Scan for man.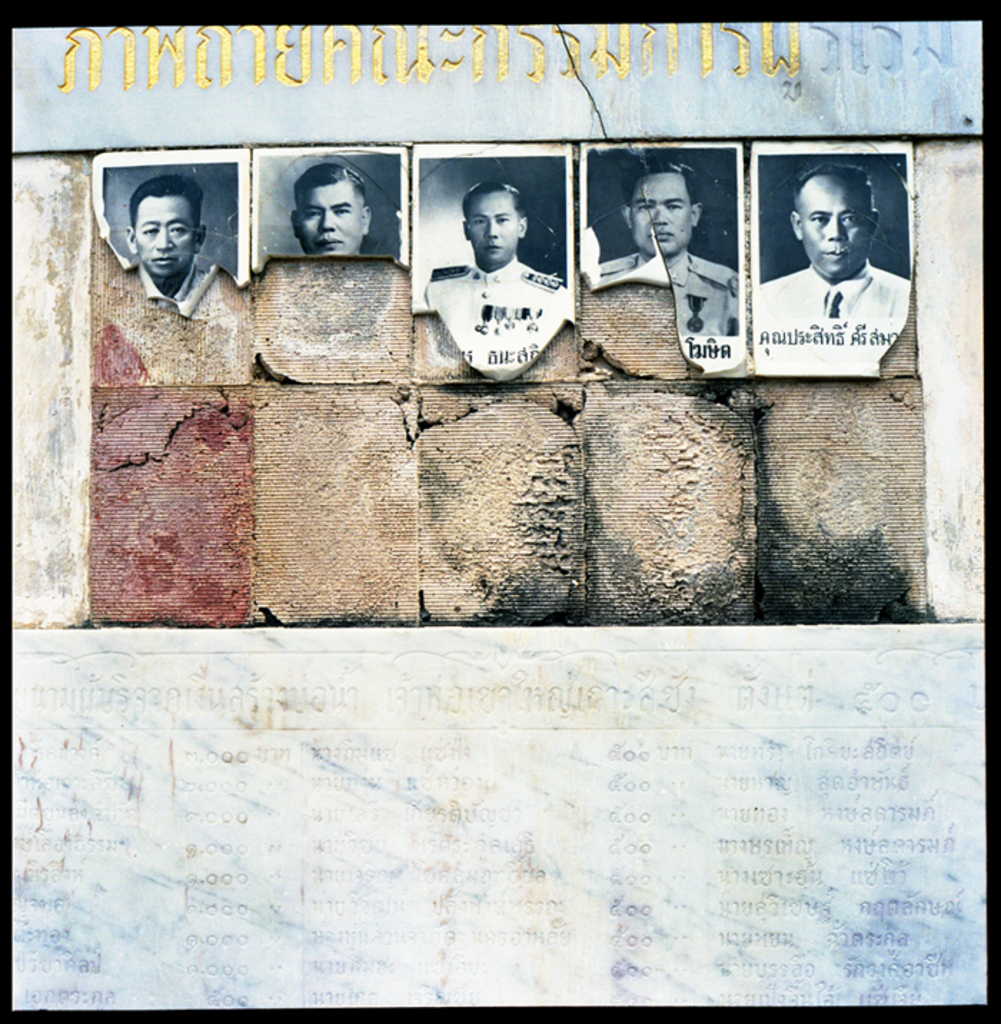
Scan result: <region>599, 159, 739, 338</region>.
